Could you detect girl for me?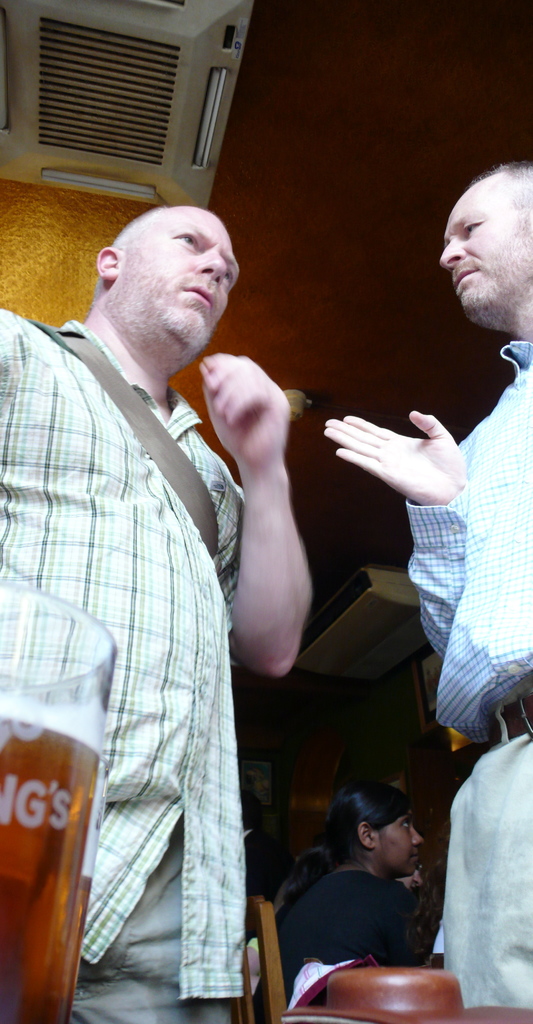
Detection result: region(241, 780, 450, 1023).
